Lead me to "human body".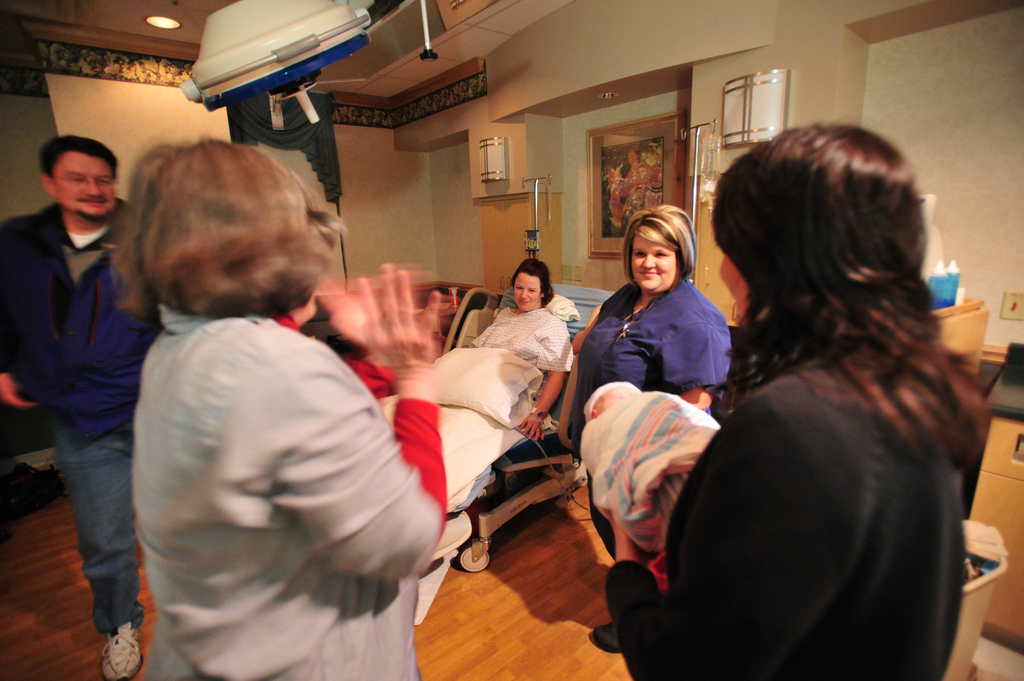
Lead to bbox=[566, 277, 726, 642].
